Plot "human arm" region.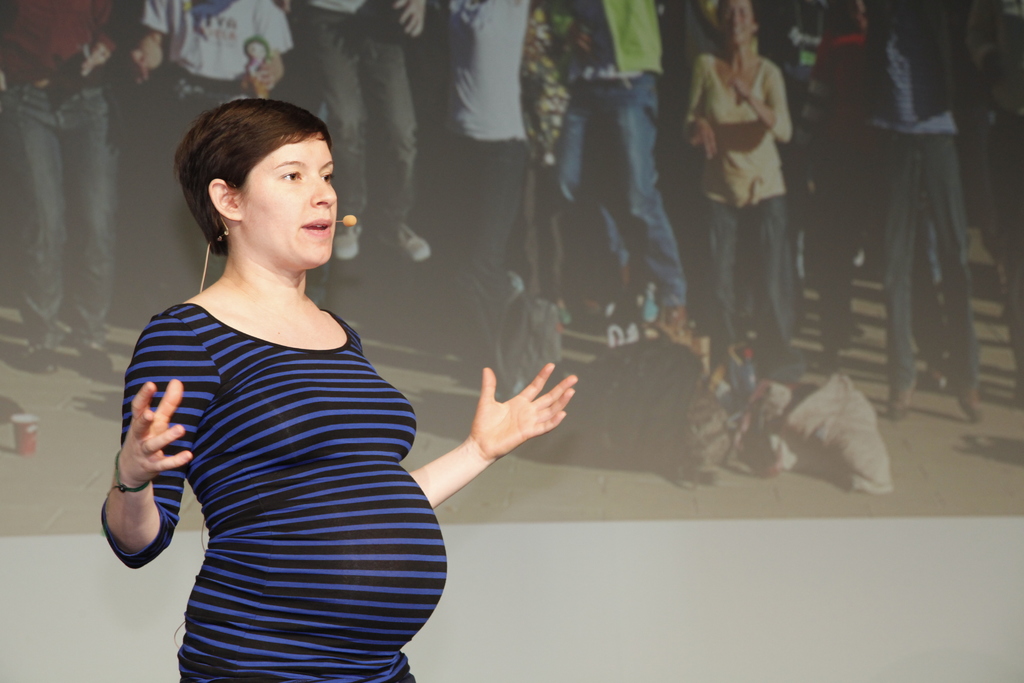
Plotted at box=[243, 0, 285, 95].
